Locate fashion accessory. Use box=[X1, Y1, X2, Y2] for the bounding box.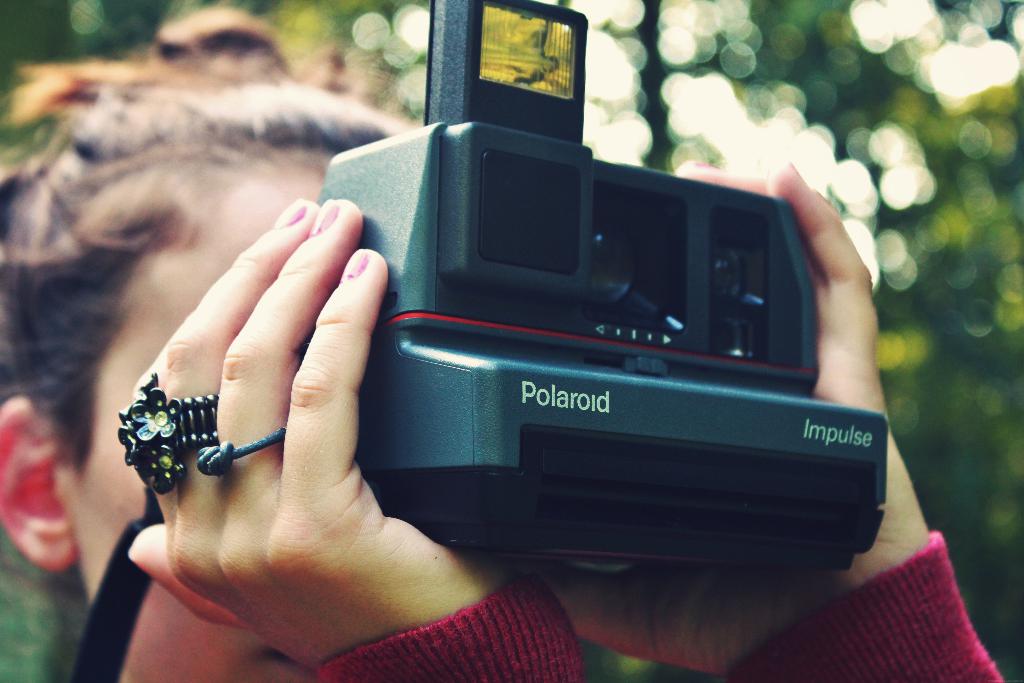
box=[114, 373, 218, 497].
